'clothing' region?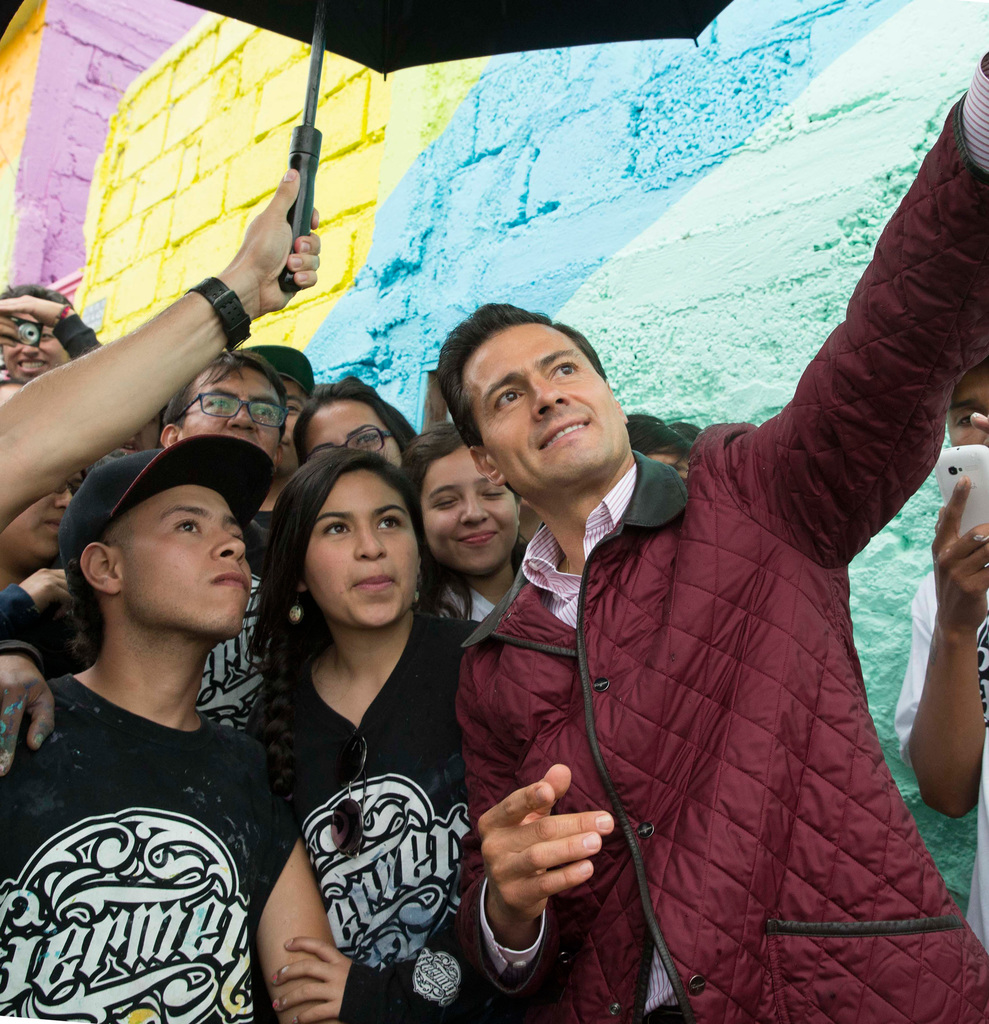
left=12, top=604, right=288, bottom=1015
